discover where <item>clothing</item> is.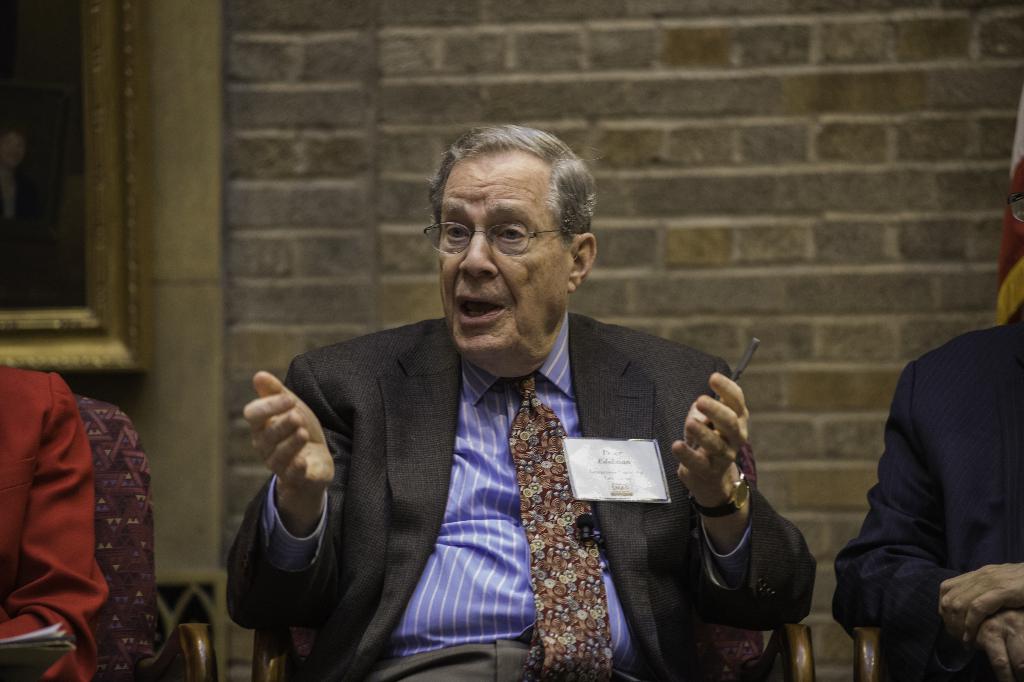
Discovered at [229,319,821,681].
